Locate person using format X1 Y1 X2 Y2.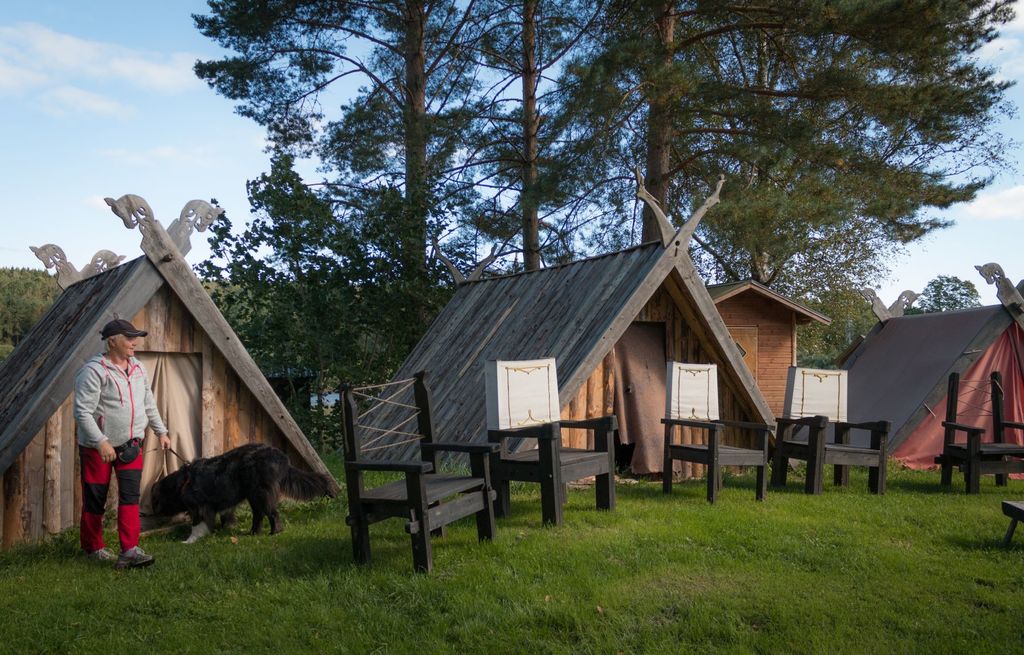
74 319 172 567.
